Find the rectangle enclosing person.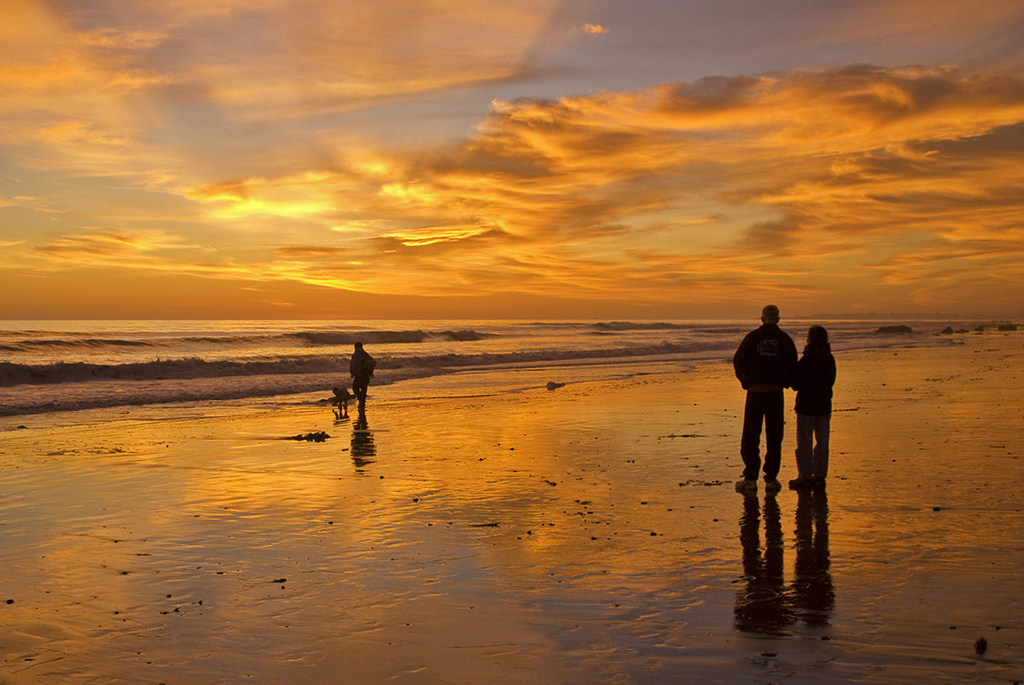
329:380:350:421.
